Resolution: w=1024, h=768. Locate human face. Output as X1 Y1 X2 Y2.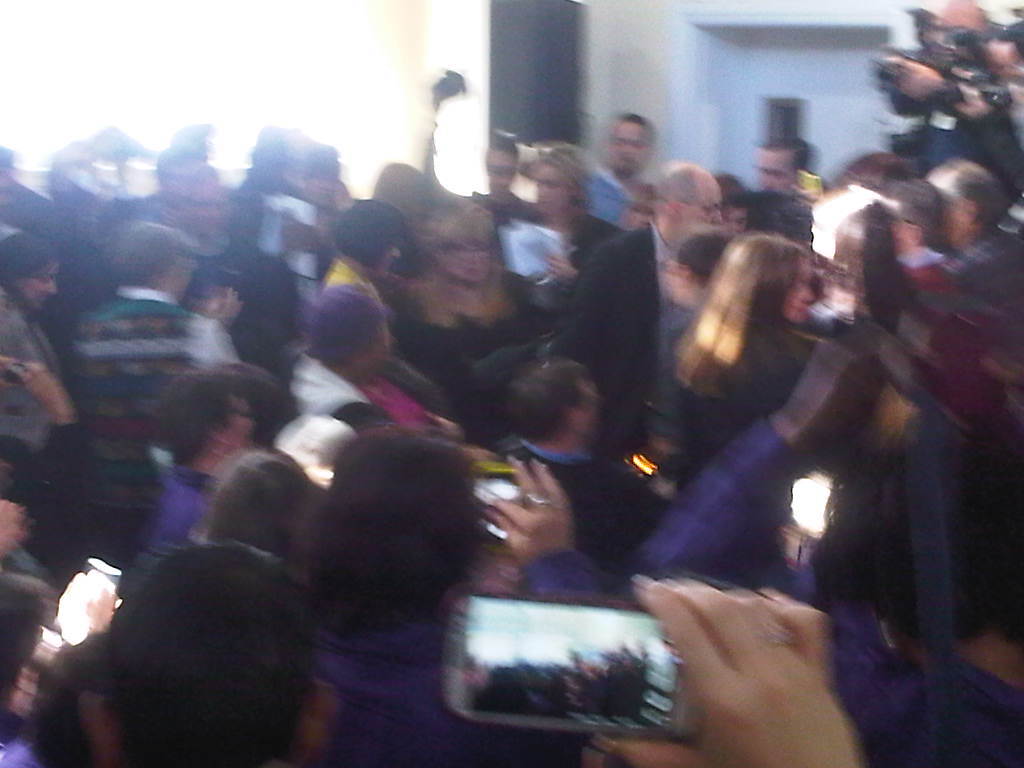
609 119 647 177.
